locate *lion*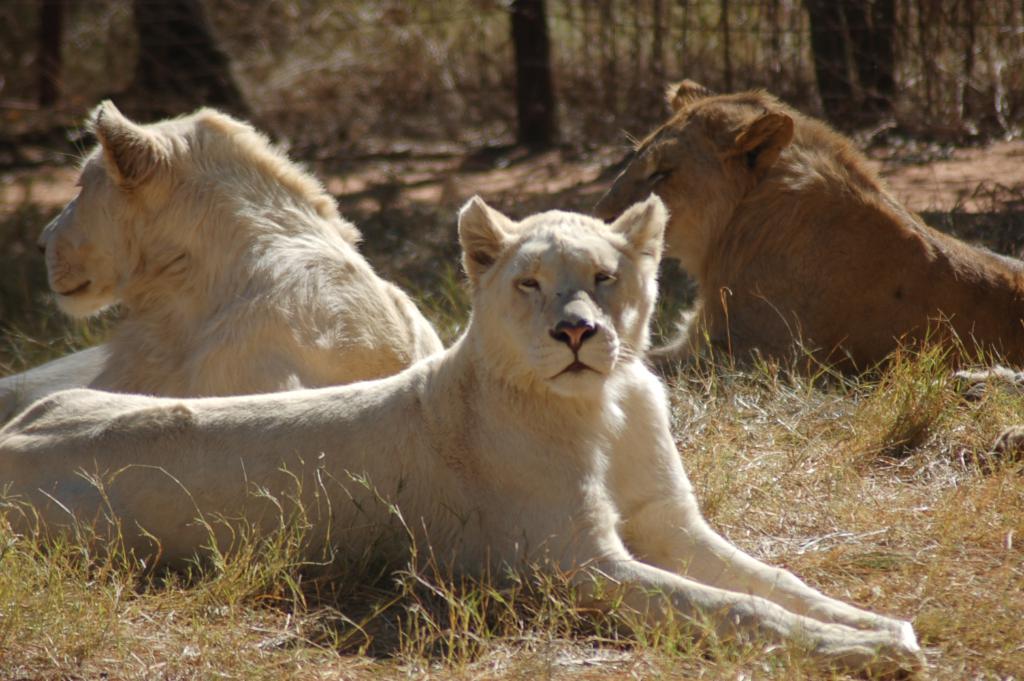
select_region(3, 97, 443, 424)
